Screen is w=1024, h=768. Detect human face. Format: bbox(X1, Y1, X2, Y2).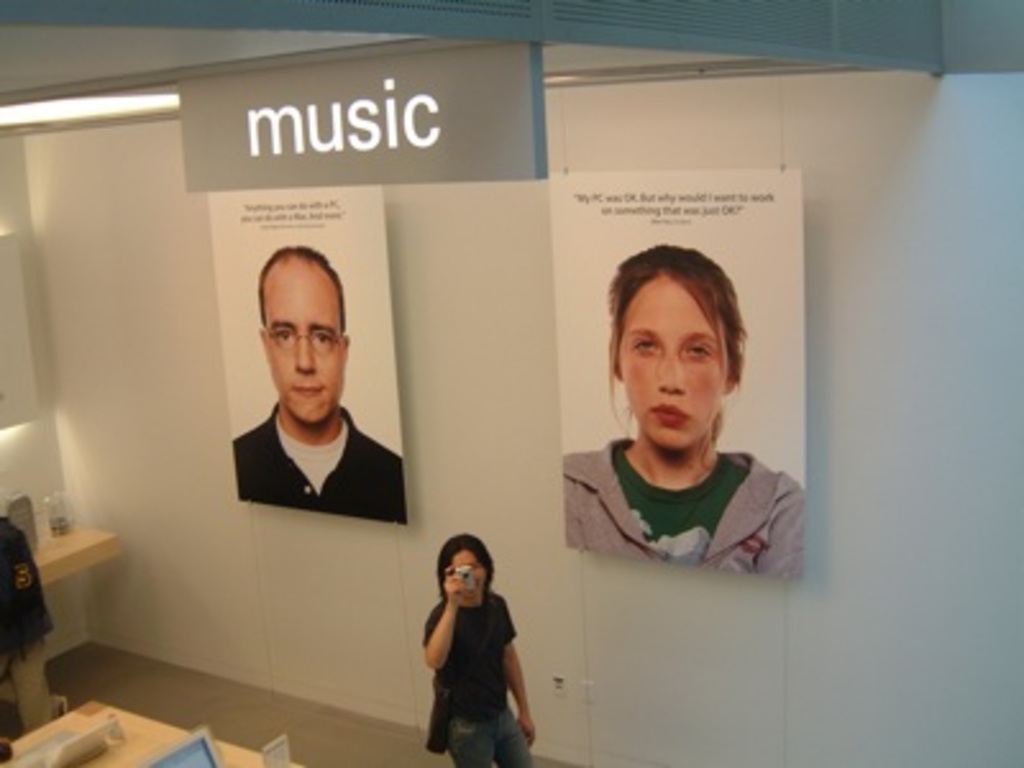
bbox(620, 279, 727, 451).
